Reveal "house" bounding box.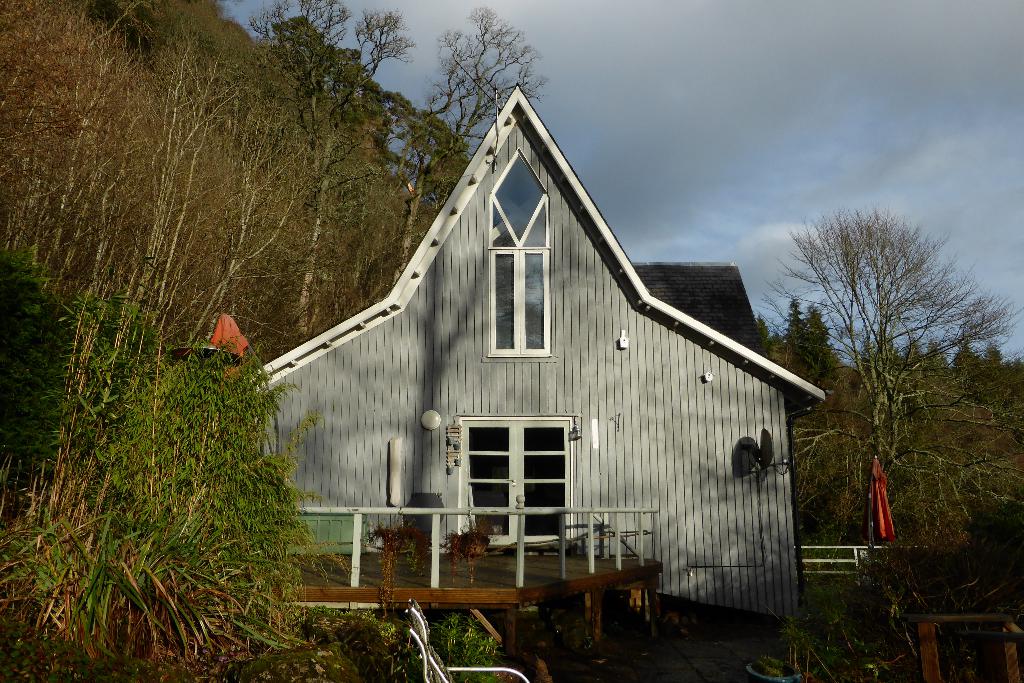
Revealed: x1=230 y1=78 x2=836 y2=667.
